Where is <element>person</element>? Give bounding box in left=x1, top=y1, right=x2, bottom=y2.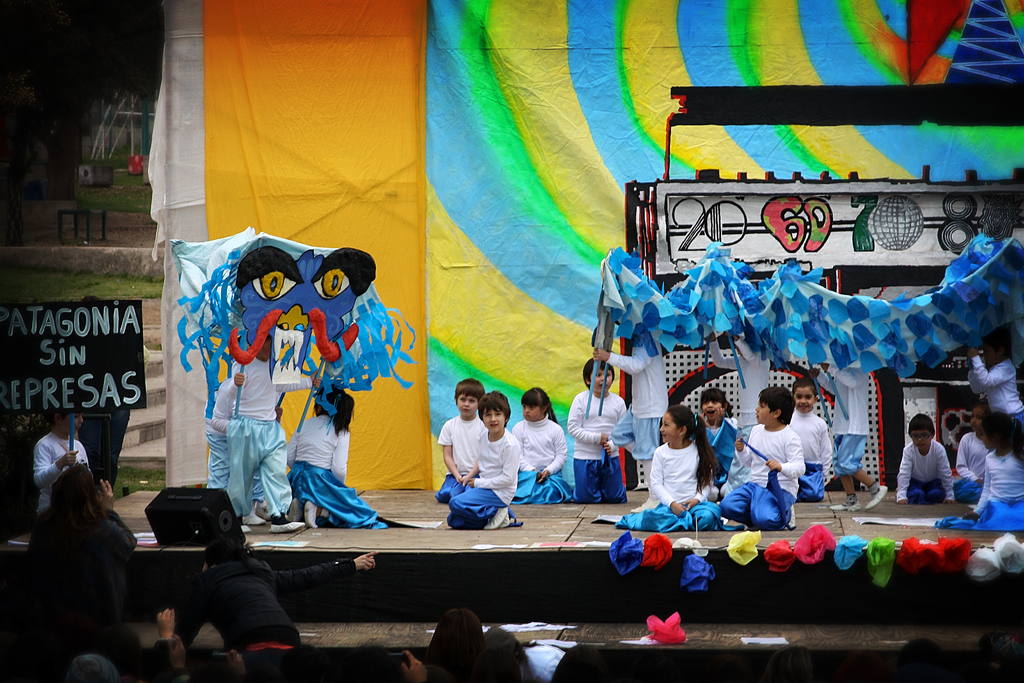
left=803, top=354, right=889, bottom=522.
